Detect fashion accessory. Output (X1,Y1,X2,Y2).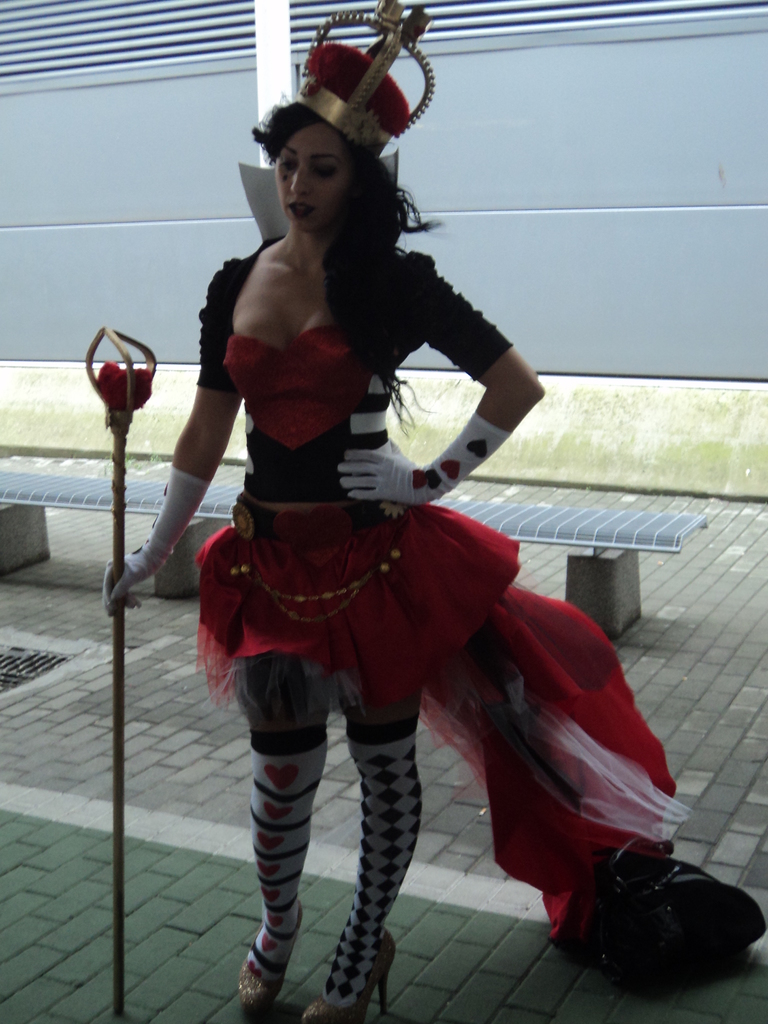
(291,0,439,159).
